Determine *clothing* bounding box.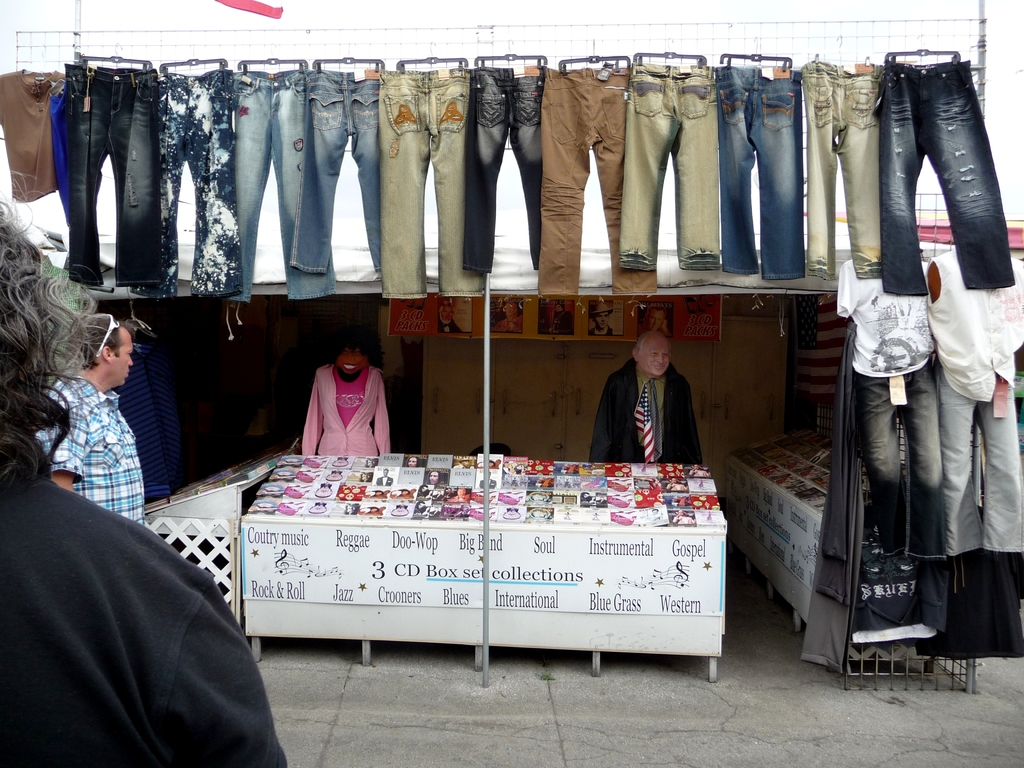
Determined: <region>588, 357, 705, 463</region>.
